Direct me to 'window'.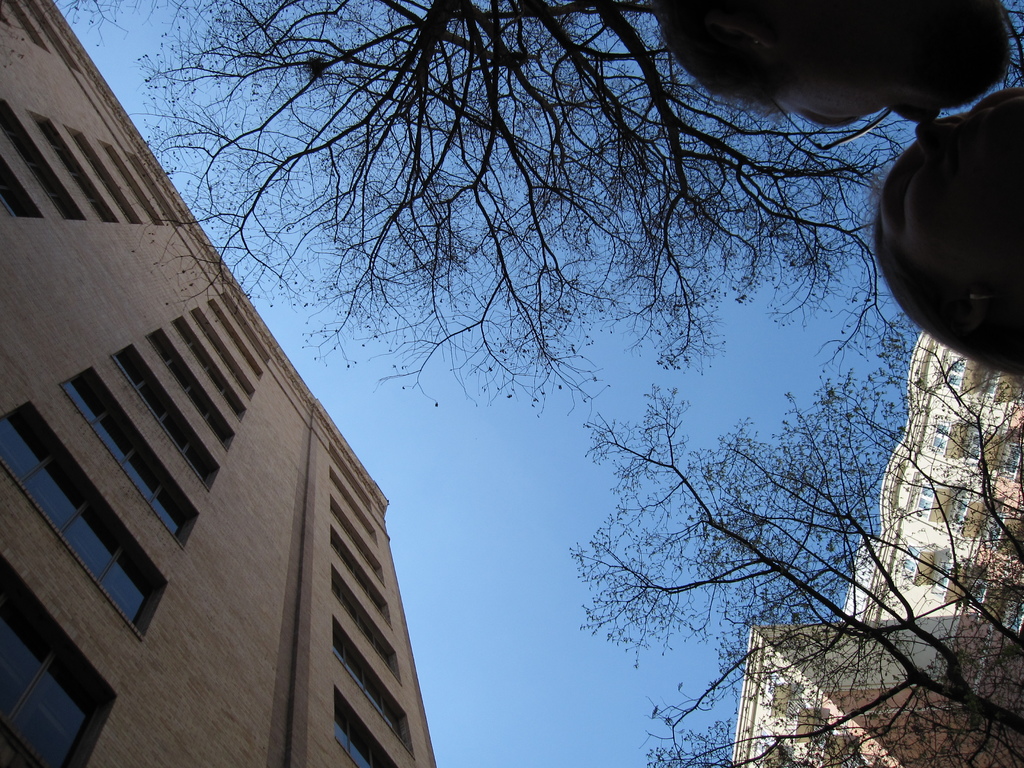
Direction: 330:619:412:762.
